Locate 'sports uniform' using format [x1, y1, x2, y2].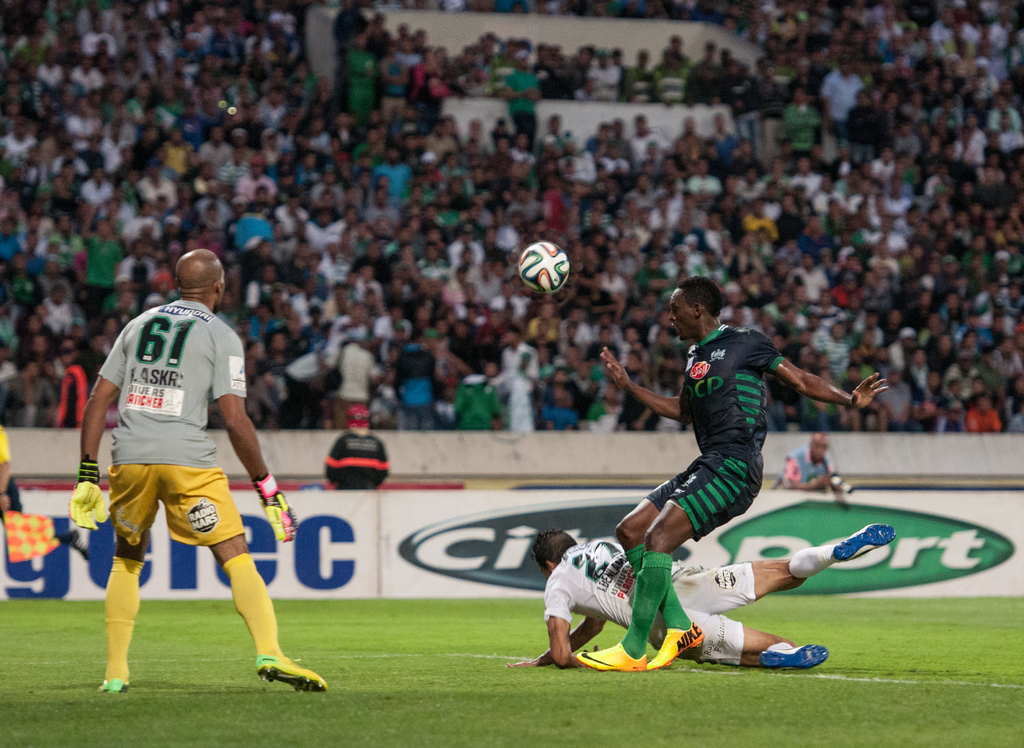
[68, 273, 299, 700].
